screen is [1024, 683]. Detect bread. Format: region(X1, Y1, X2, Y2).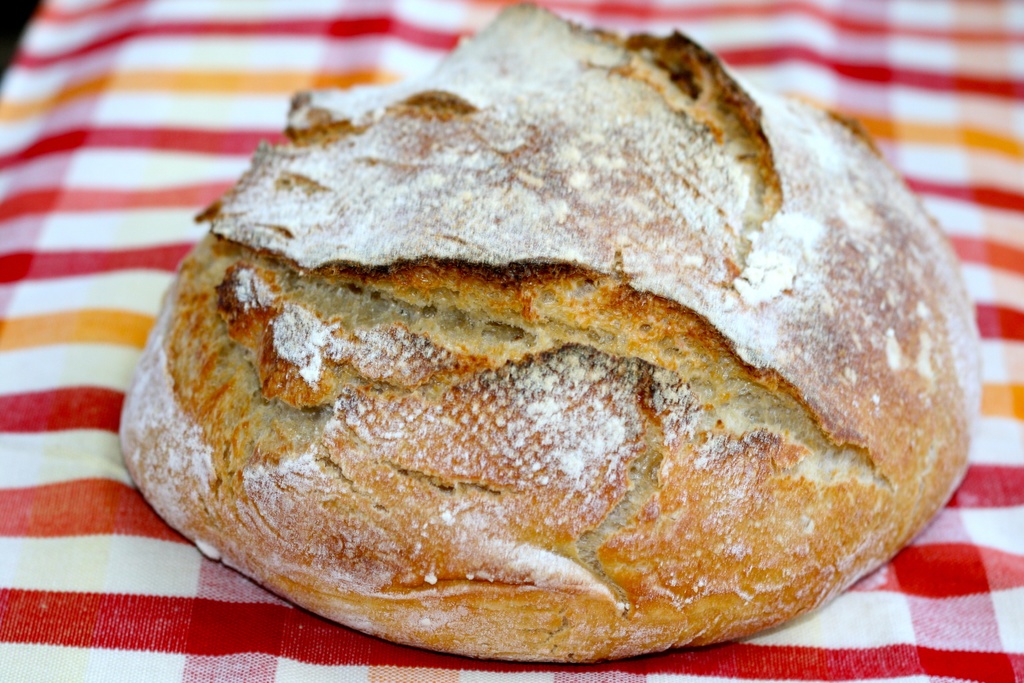
region(122, 6, 984, 666).
